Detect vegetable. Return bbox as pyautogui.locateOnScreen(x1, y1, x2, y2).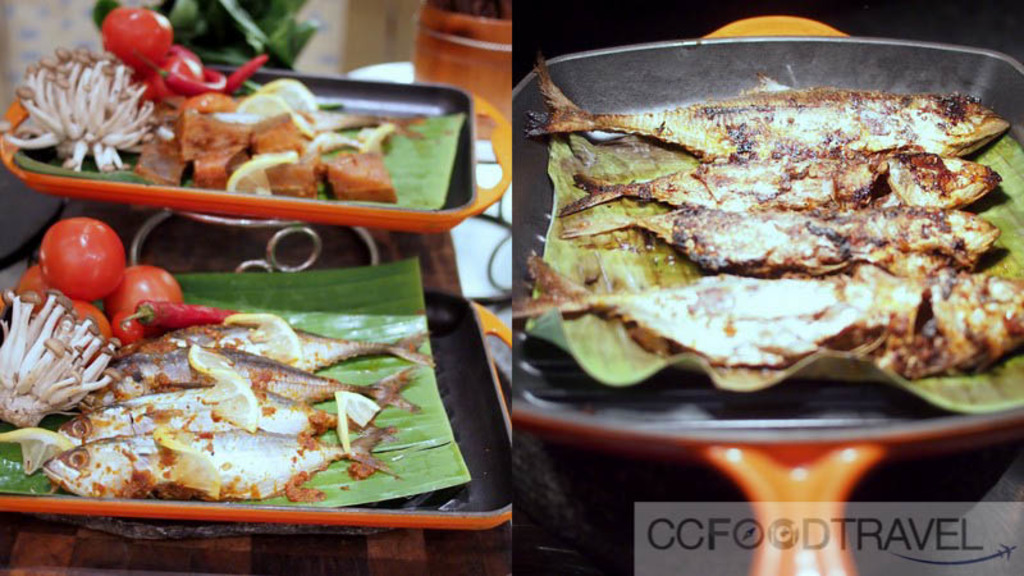
pyautogui.locateOnScreen(50, 297, 111, 365).
